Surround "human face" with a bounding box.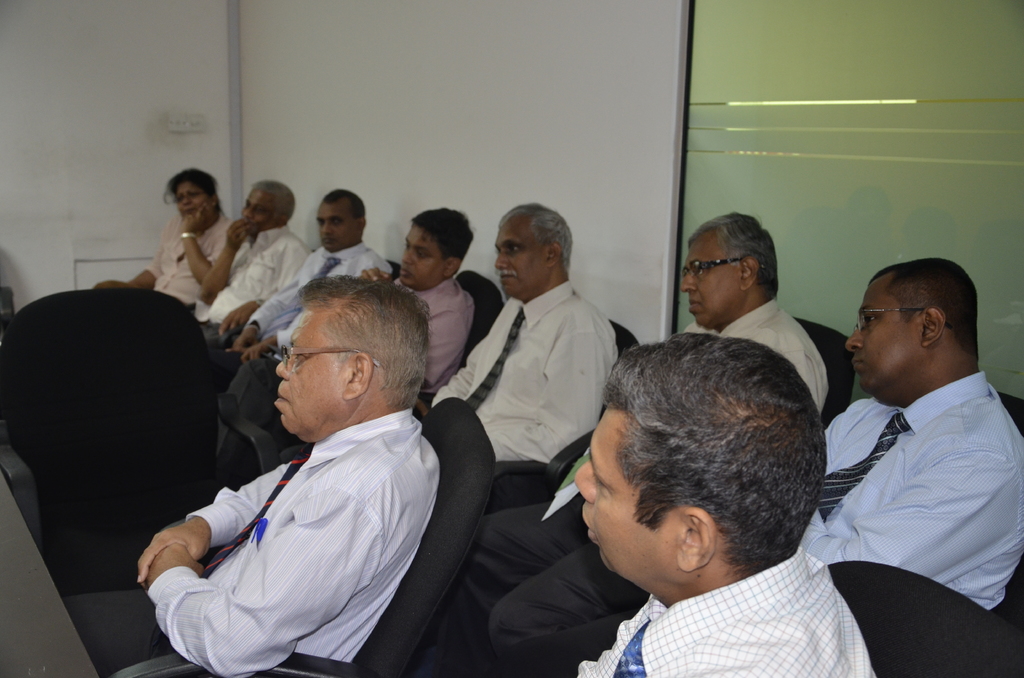
[575, 405, 682, 577].
